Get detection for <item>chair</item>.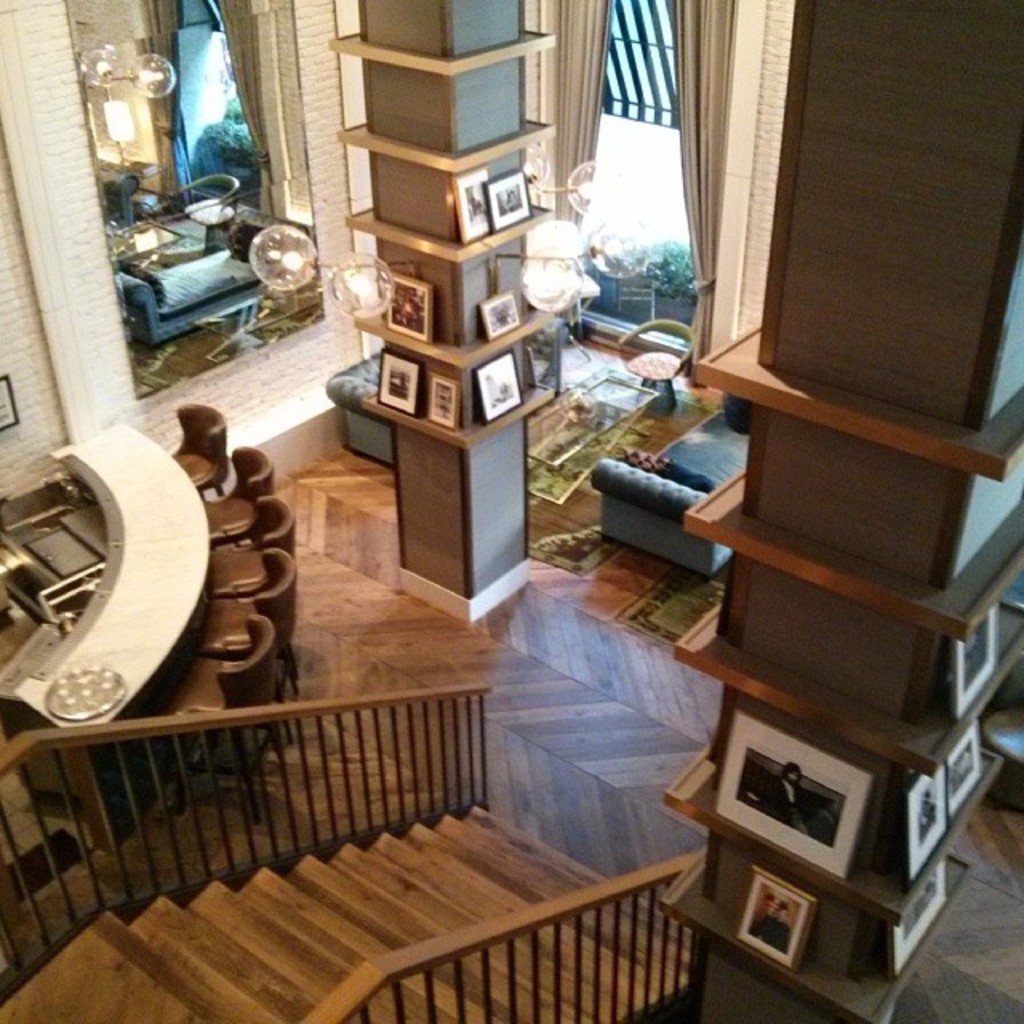
Detection: x1=611, y1=315, x2=694, y2=419.
